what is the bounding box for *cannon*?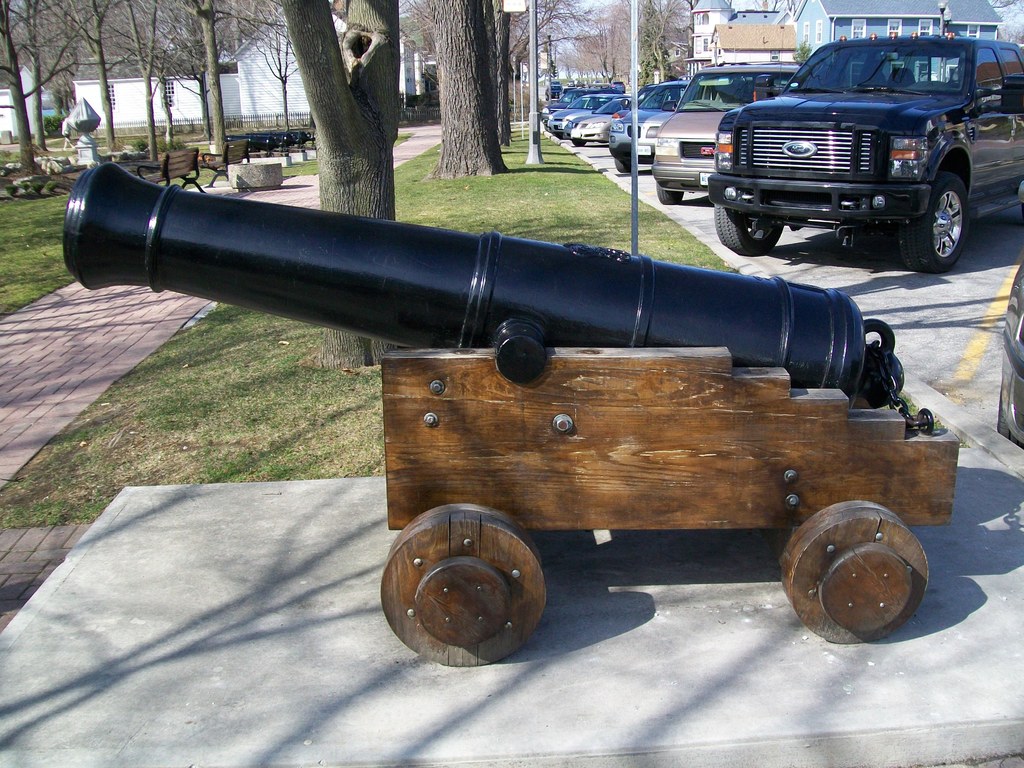
60:154:967:670.
